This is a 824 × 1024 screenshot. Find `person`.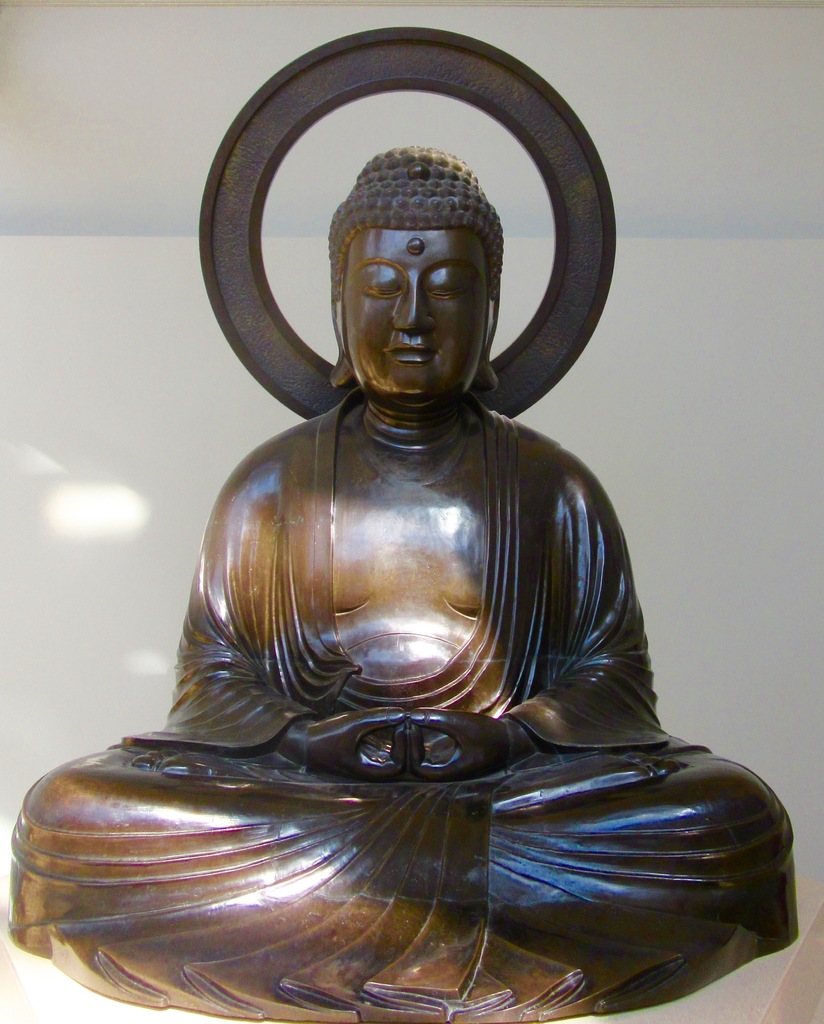
Bounding box: 0, 154, 817, 1023.
